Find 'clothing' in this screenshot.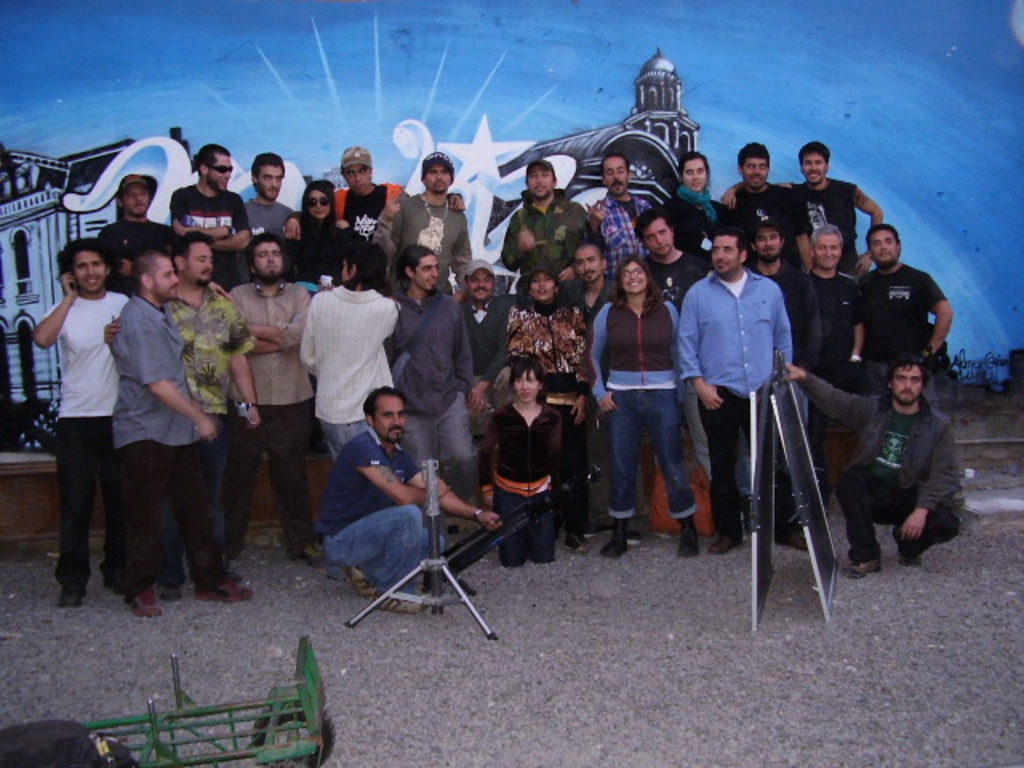
The bounding box for 'clothing' is (454,294,507,506).
